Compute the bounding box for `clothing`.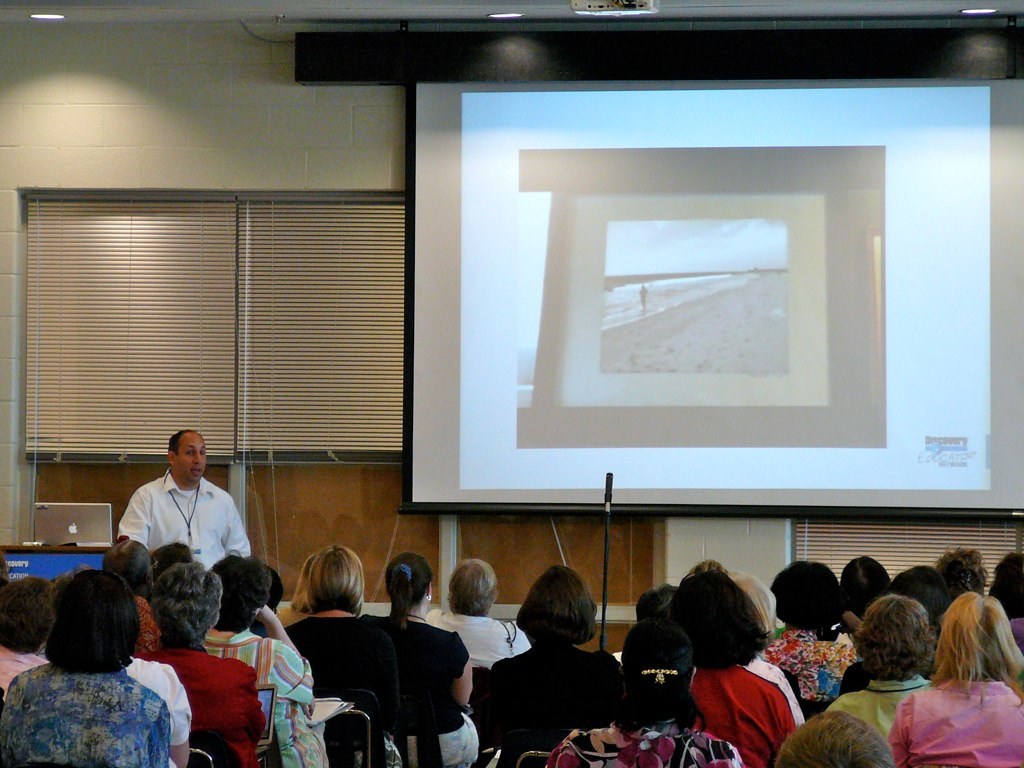
[117,650,194,759].
